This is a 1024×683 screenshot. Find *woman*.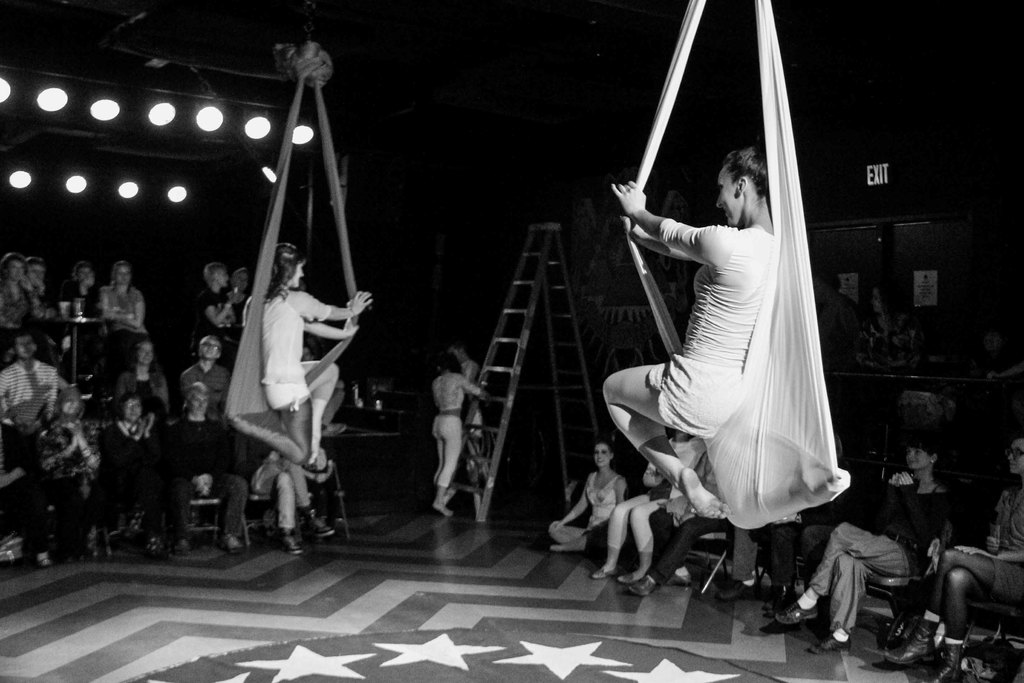
Bounding box: BBox(96, 257, 150, 334).
